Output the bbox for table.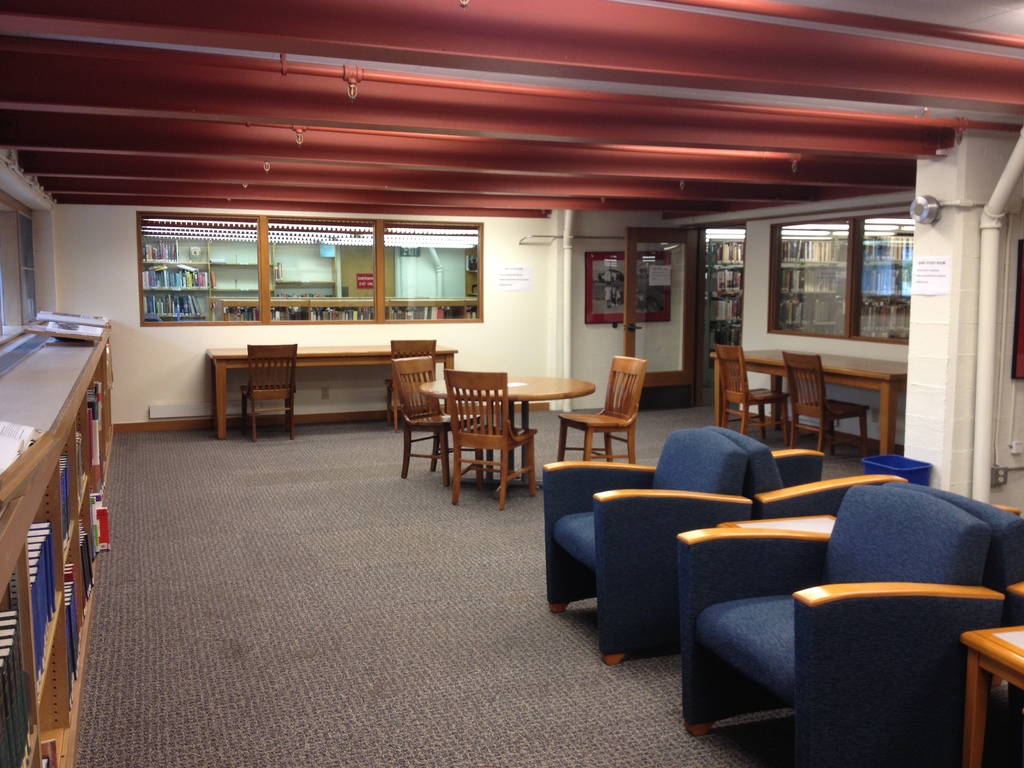
<region>959, 623, 1023, 767</region>.
